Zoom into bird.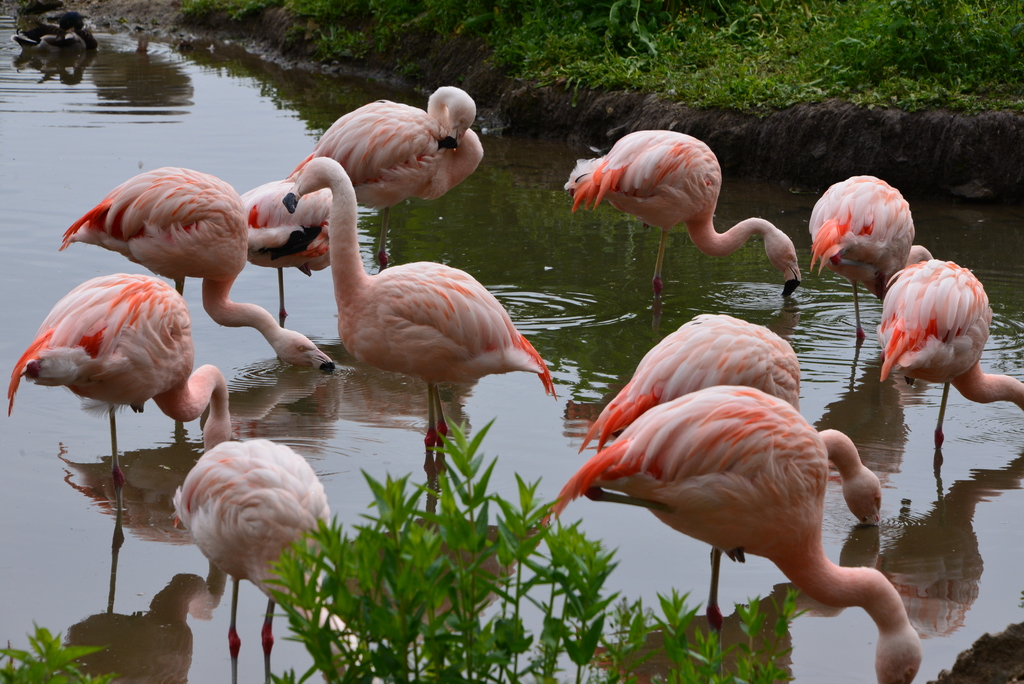
Zoom target: bbox=(286, 154, 557, 452).
